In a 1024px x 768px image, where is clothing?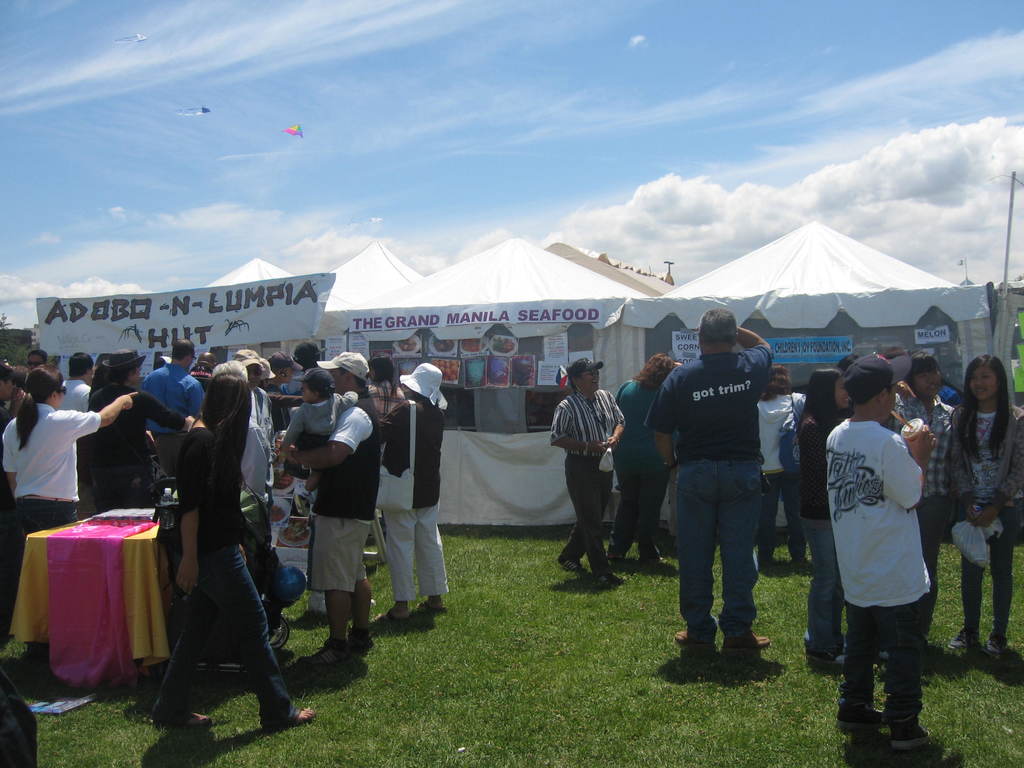
(x1=135, y1=355, x2=192, y2=440).
